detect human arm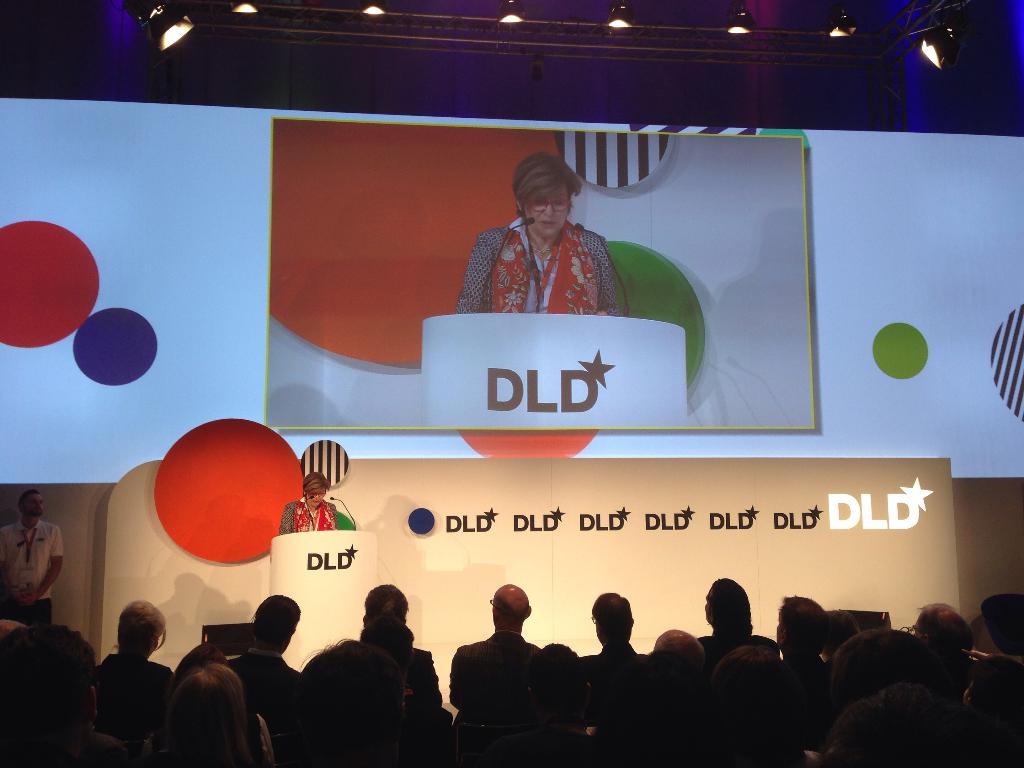
bbox(579, 230, 612, 315)
